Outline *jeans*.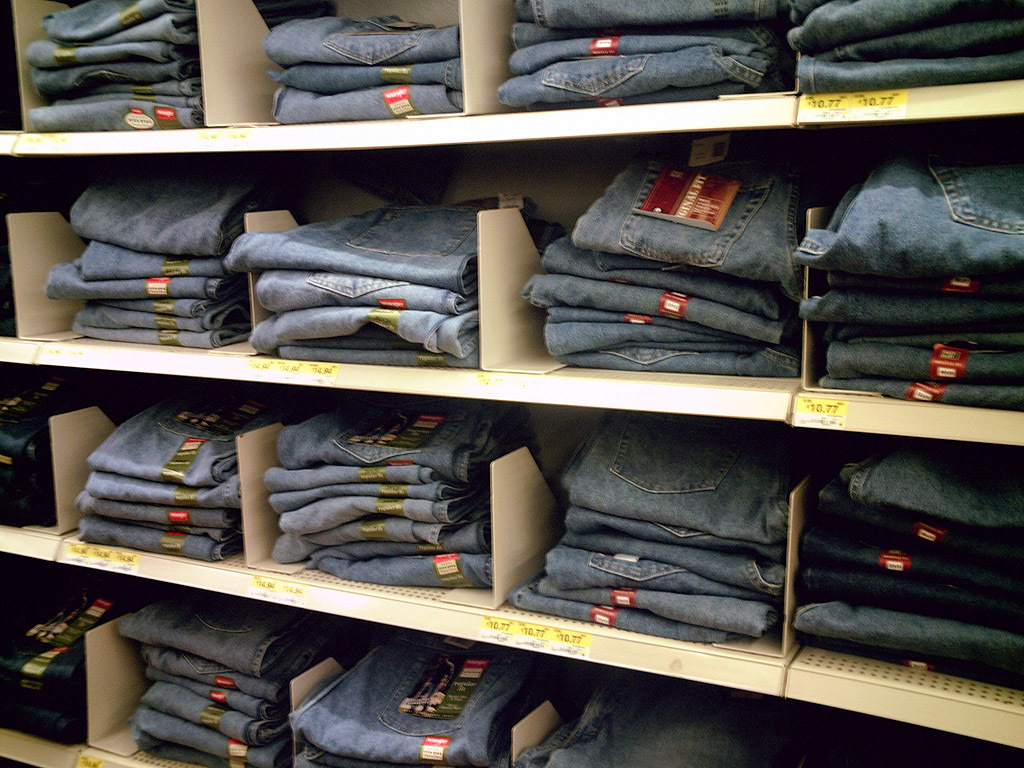
Outline: 263:511:492:559.
